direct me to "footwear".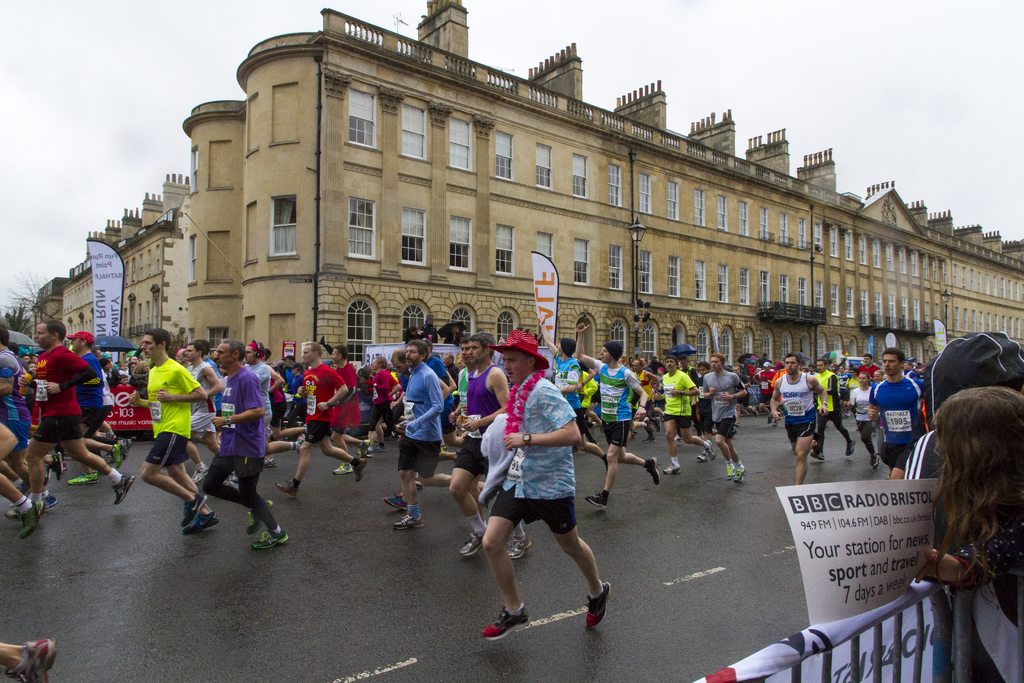
Direction: l=248, t=528, r=292, b=550.
